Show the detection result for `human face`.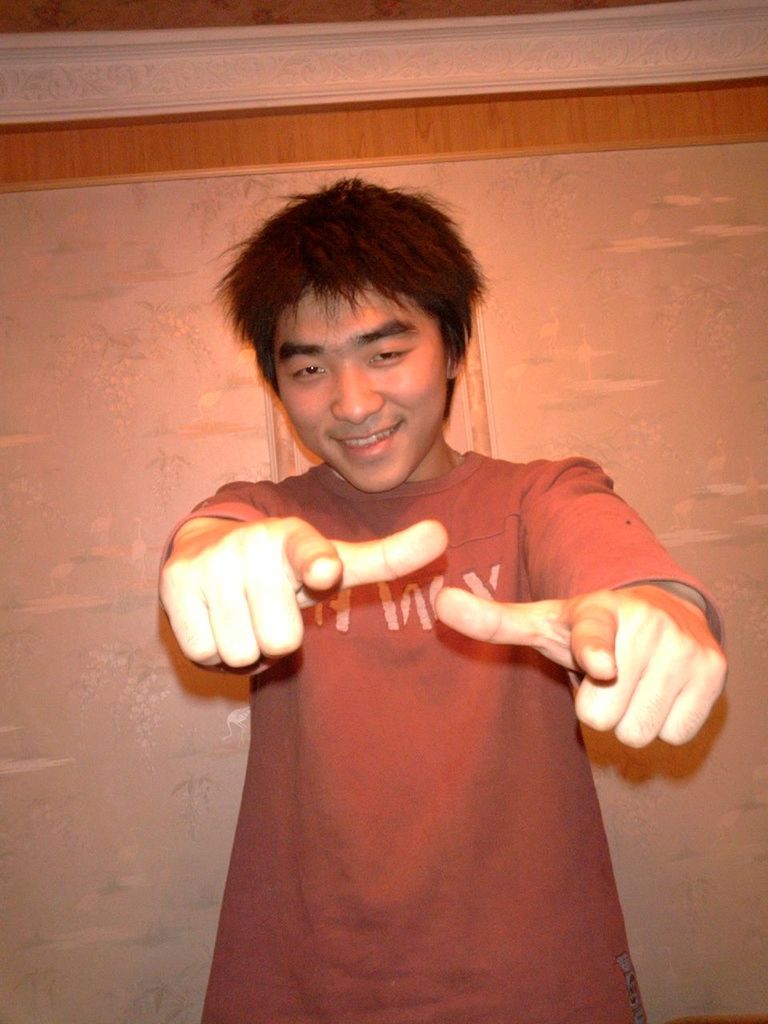
BBox(271, 283, 446, 489).
